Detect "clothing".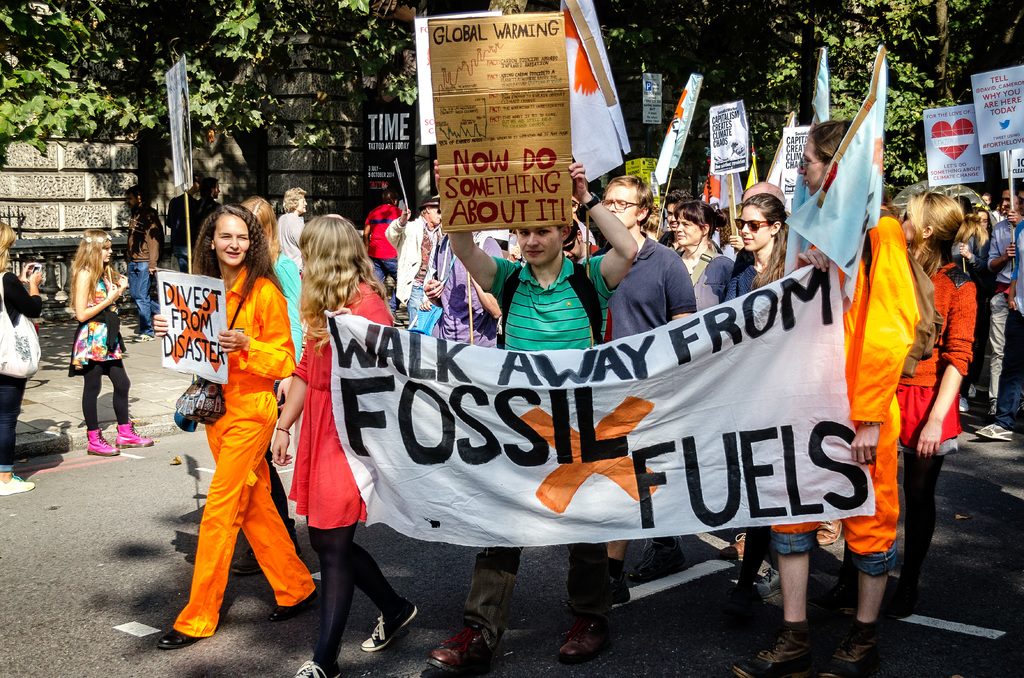
Detected at x1=773, y1=198, x2=906, y2=580.
